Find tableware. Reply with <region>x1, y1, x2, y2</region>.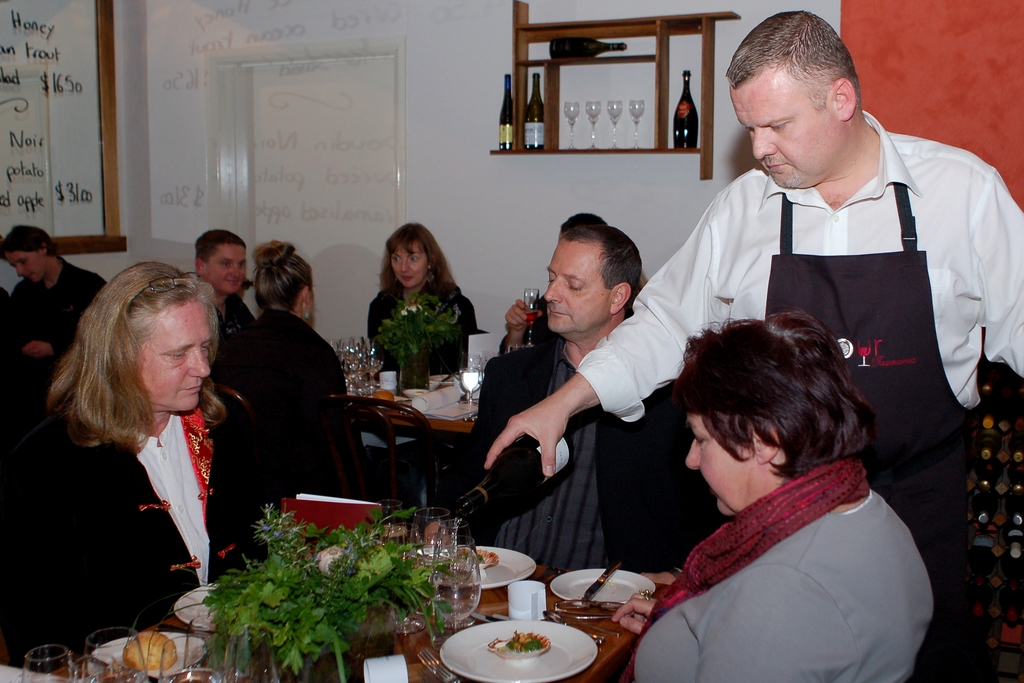
<region>14, 615, 285, 682</region>.
